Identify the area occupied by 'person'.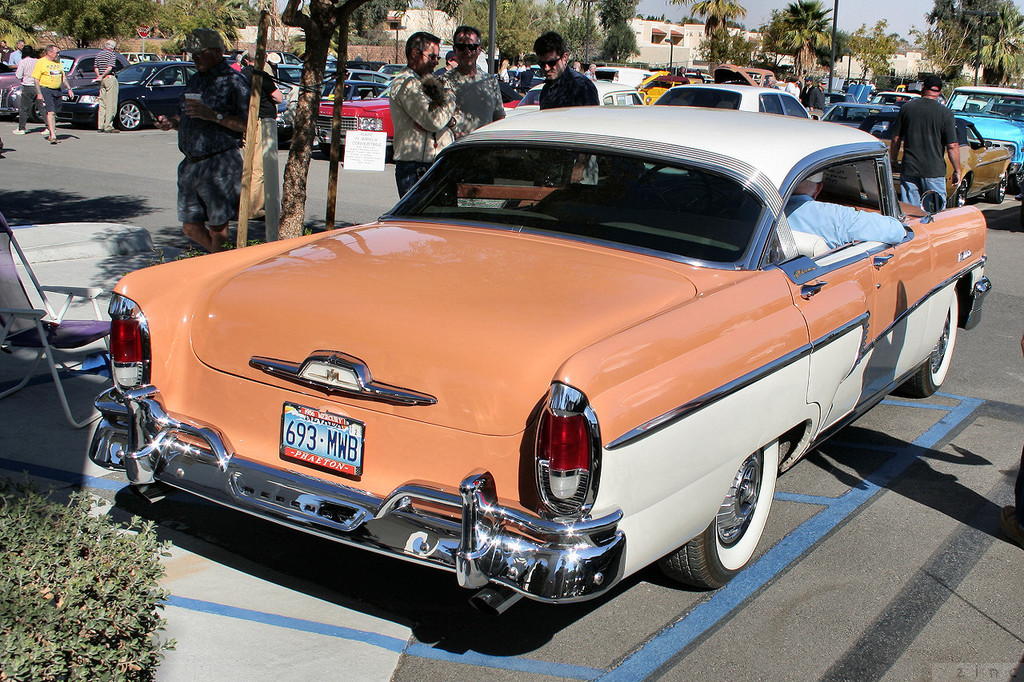
Area: <bbox>94, 36, 122, 134</bbox>.
